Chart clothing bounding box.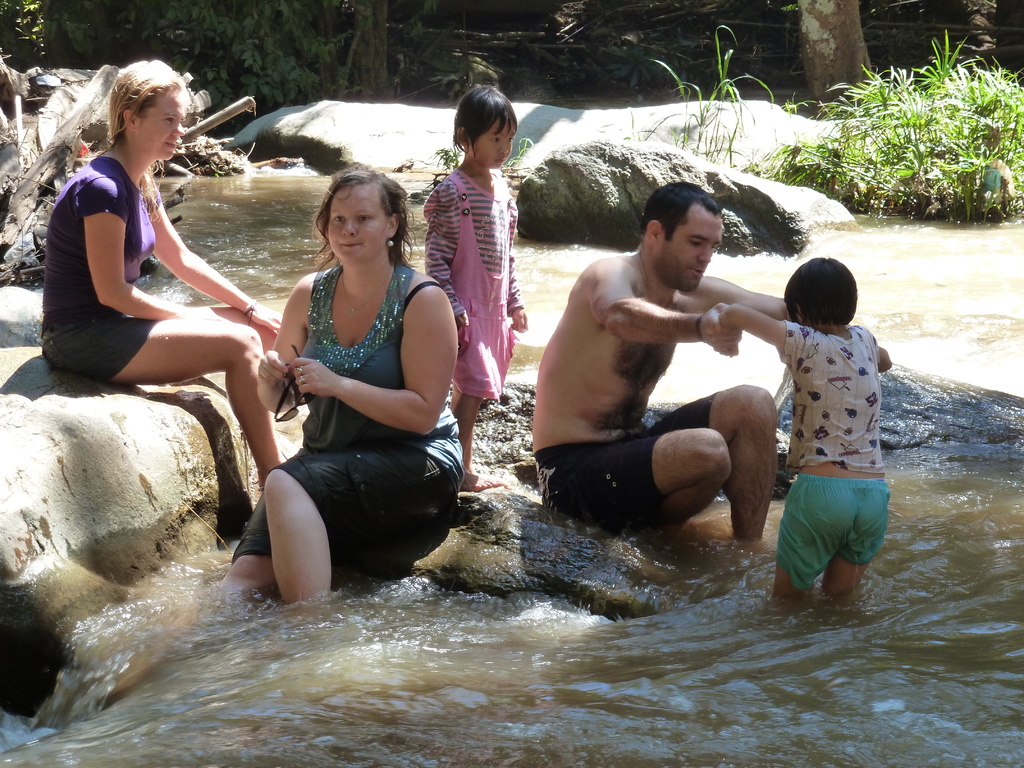
Charted: {"x1": 762, "y1": 286, "x2": 895, "y2": 594}.
